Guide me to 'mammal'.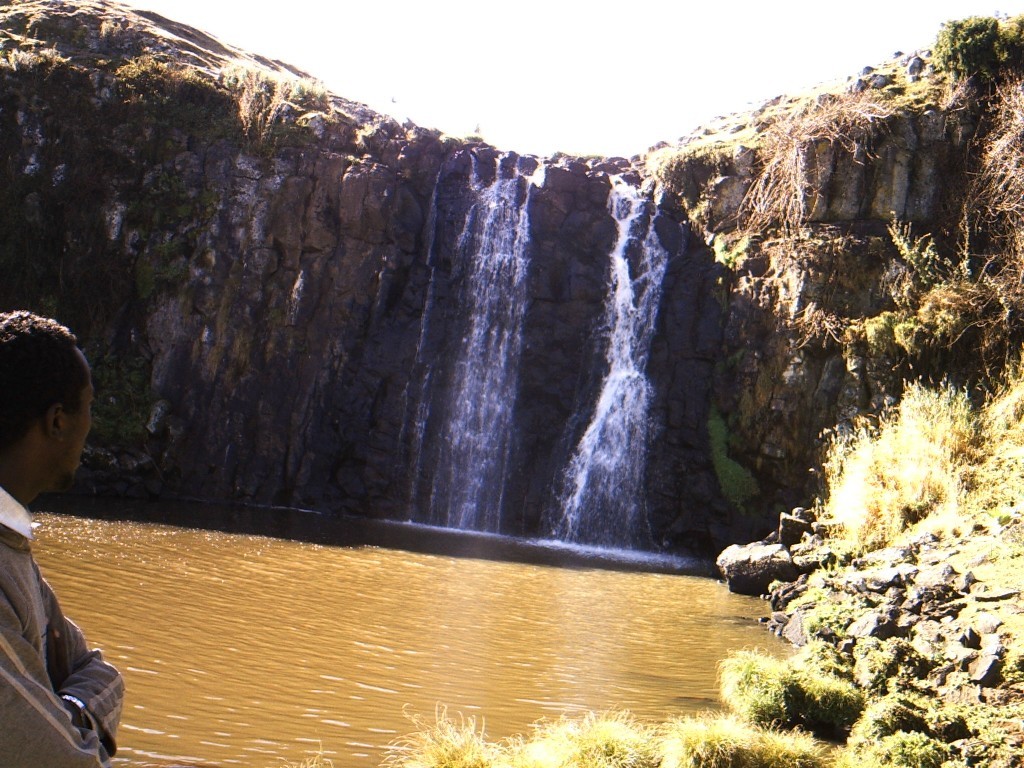
Guidance: detection(0, 337, 133, 755).
